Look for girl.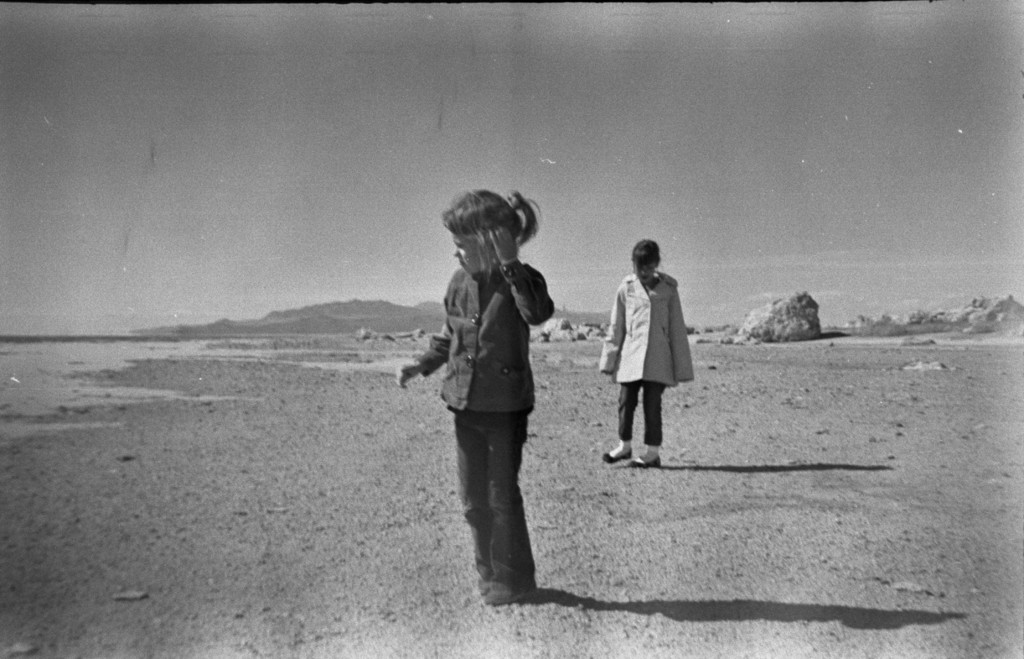
Found: crop(397, 188, 556, 608).
